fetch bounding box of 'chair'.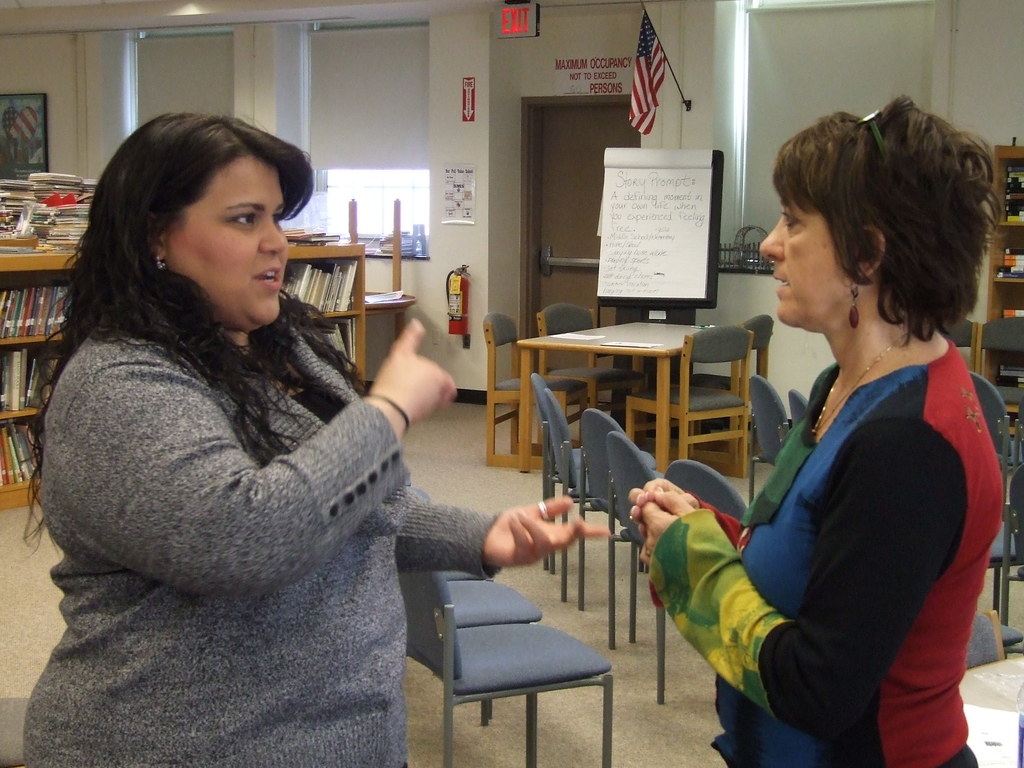
Bbox: {"left": 970, "top": 373, "right": 1015, "bottom": 626}.
